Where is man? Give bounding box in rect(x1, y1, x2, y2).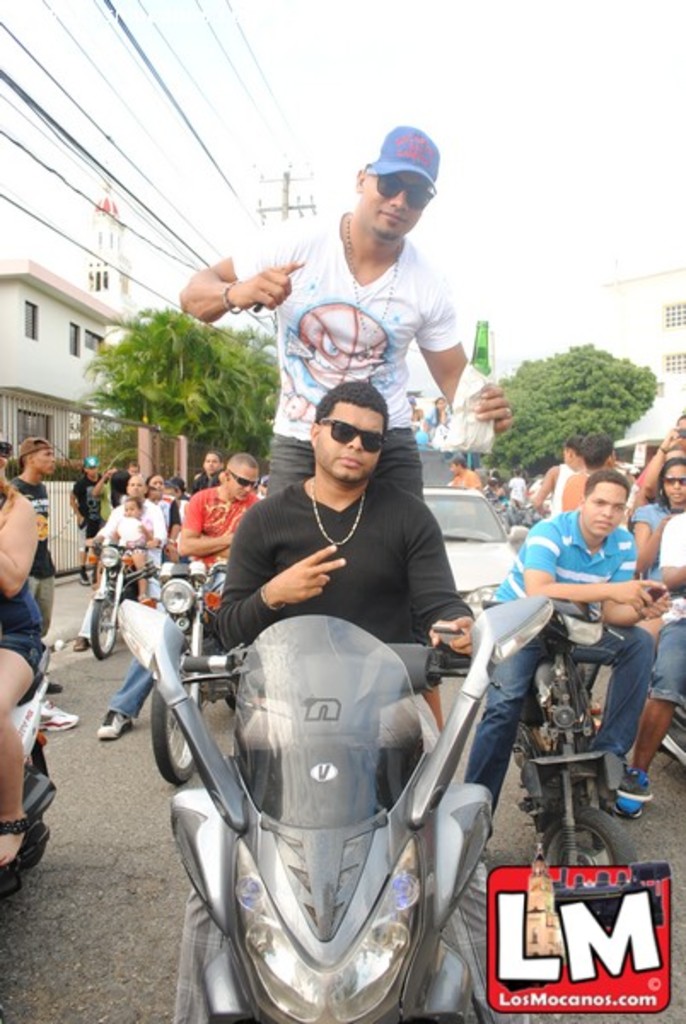
rect(164, 126, 524, 509).
